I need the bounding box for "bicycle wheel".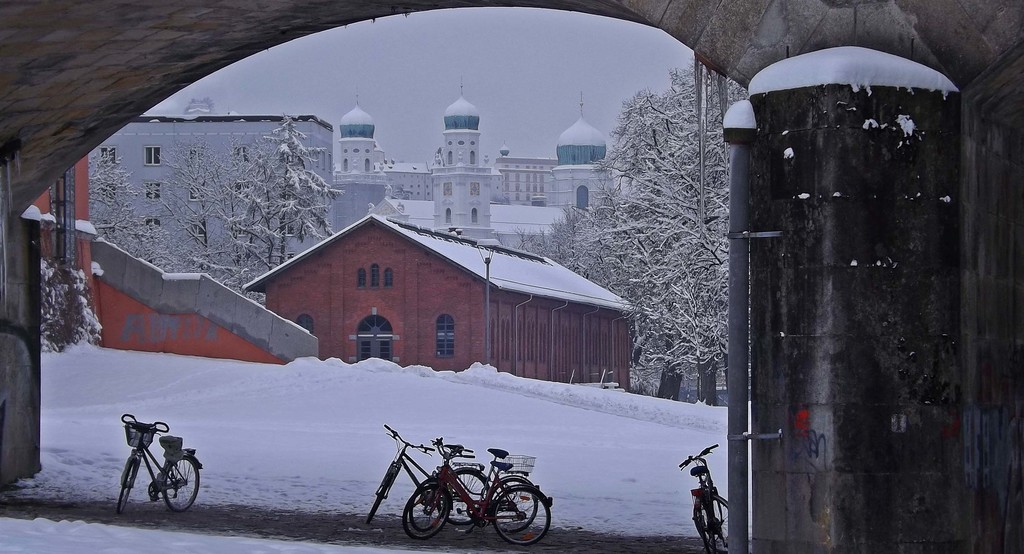
Here it is: rect(118, 456, 136, 514).
